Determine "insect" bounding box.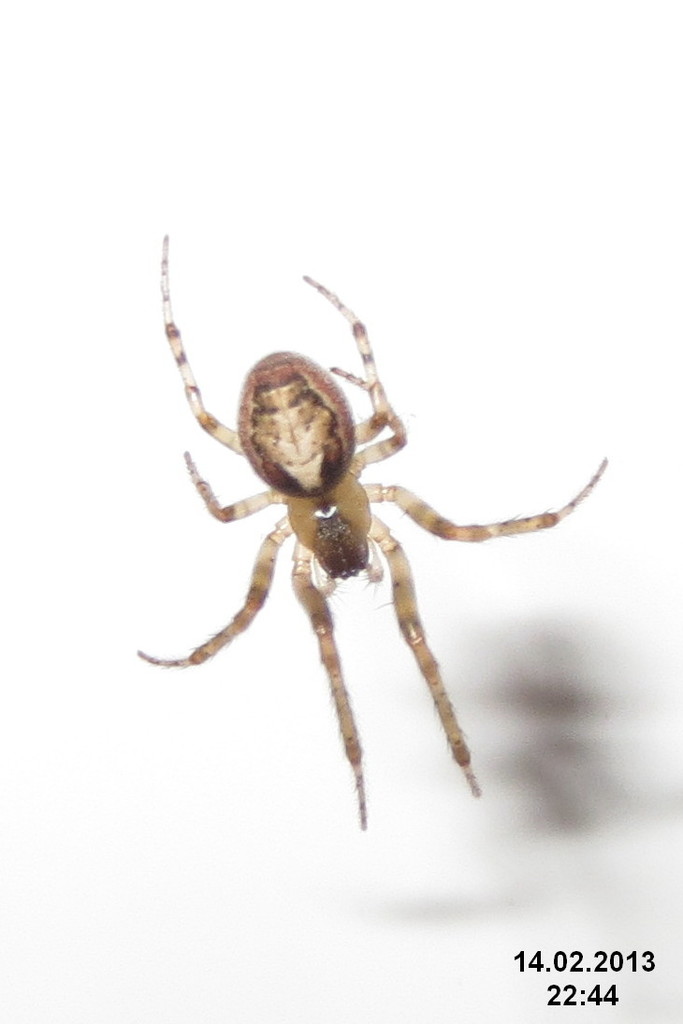
Determined: select_region(136, 236, 604, 831).
